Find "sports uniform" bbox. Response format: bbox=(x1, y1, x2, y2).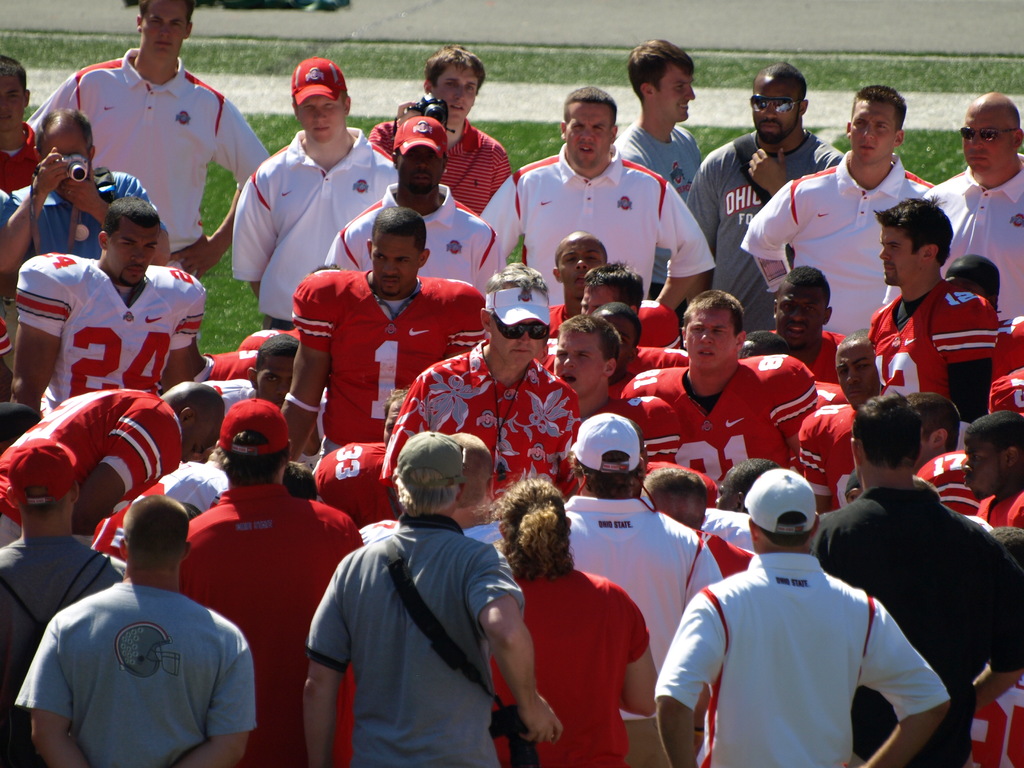
bbox=(214, 47, 417, 336).
